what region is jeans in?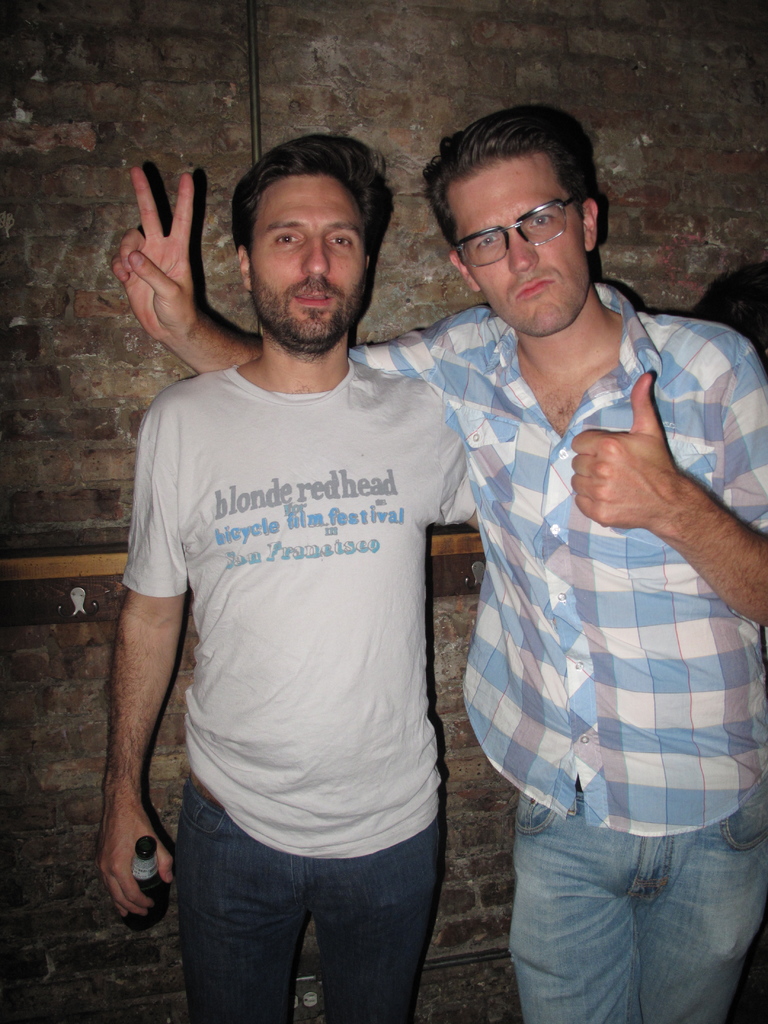
180:776:439:1023.
